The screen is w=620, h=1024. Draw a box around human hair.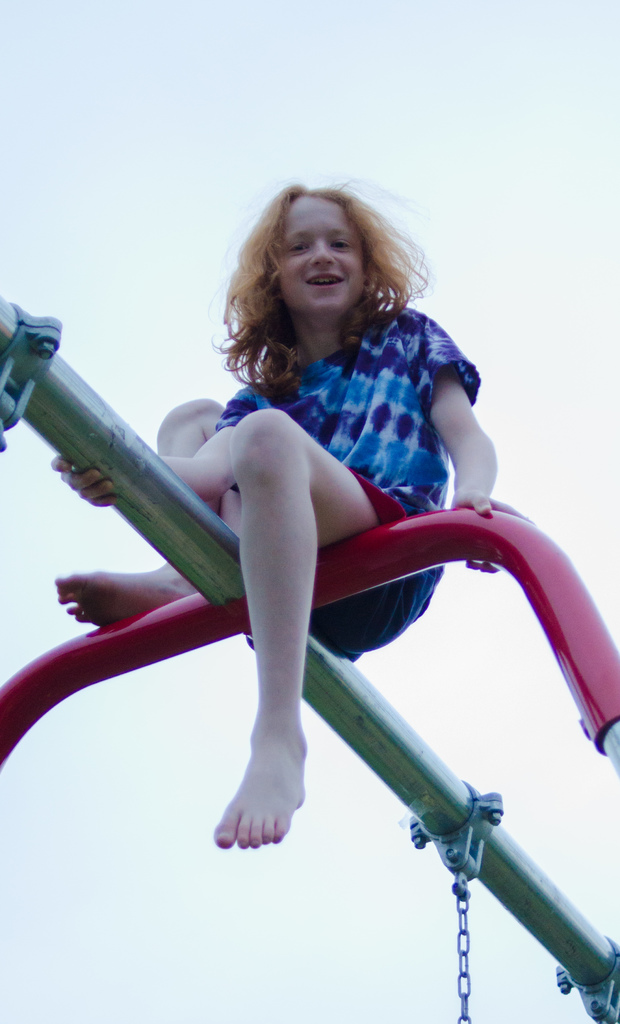
[x1=208, y1=167, x2=446, y2=385].
